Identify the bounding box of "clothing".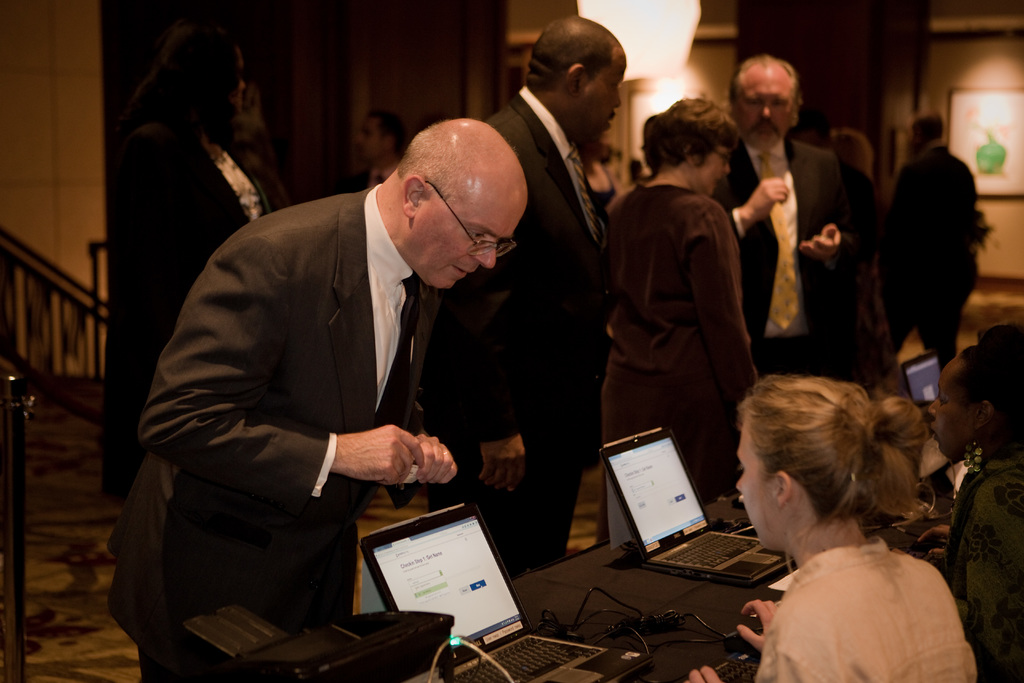
BBox(100, 115, 287, 391).
